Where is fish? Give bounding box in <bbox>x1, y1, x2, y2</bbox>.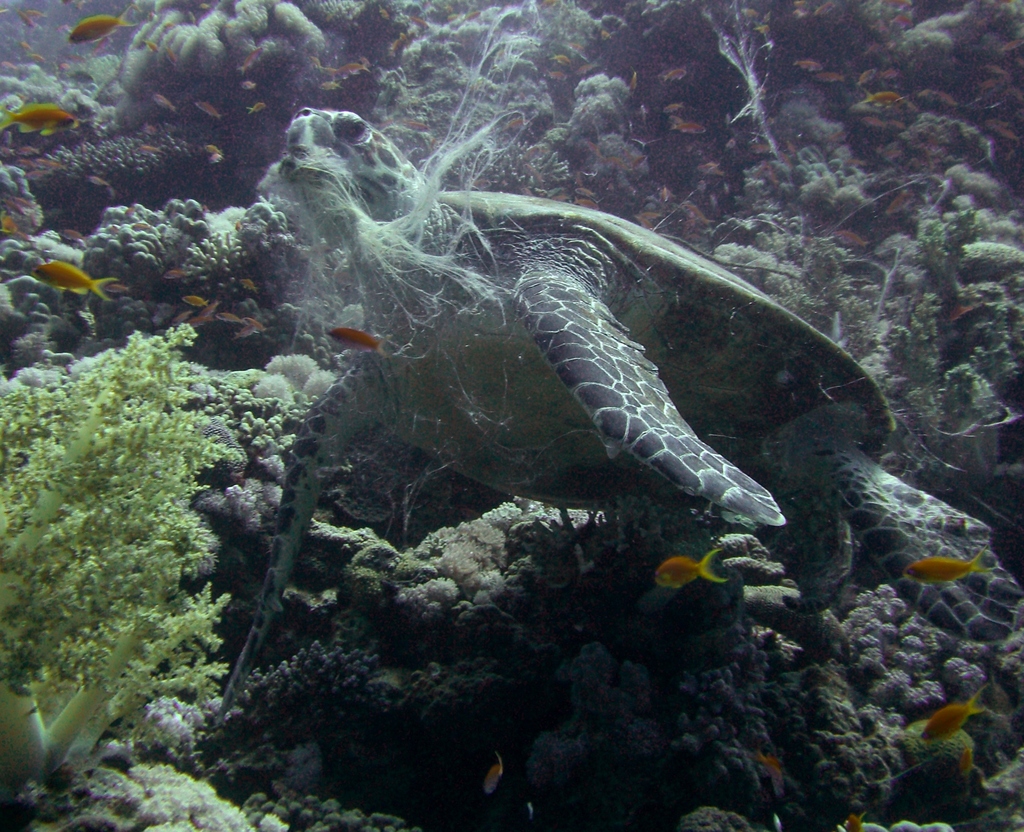
<bbox>17, 9, 35, 26</bbox>.
